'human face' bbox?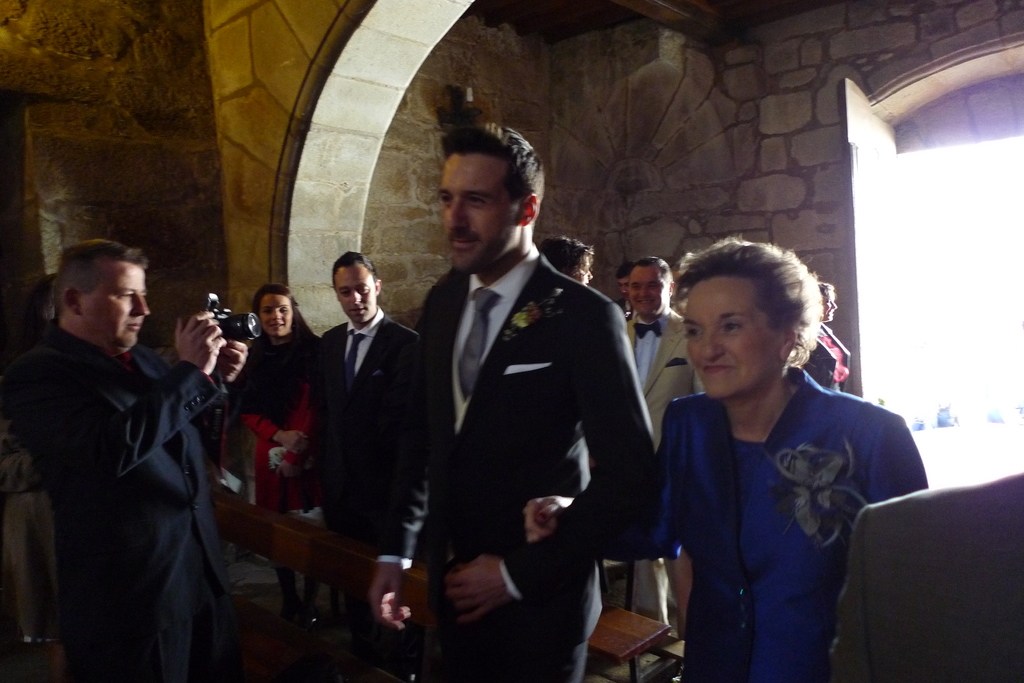
628 264 670 309
